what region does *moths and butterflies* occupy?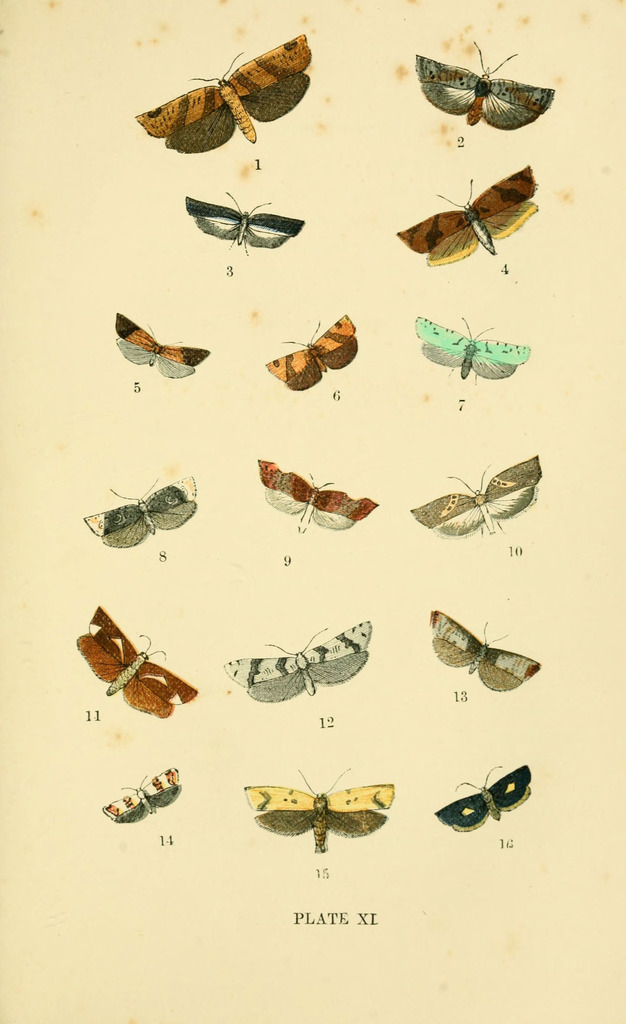
(427, 608, 541, 696).
